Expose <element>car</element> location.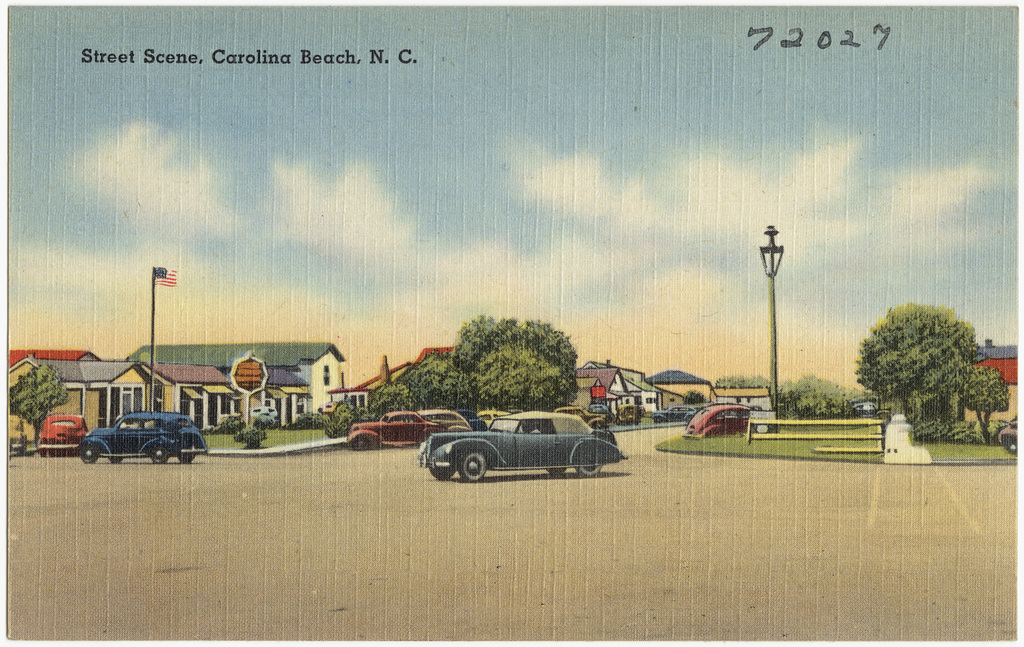
Exposed at <bbox>83, 412, 209, 469</bbox>.
